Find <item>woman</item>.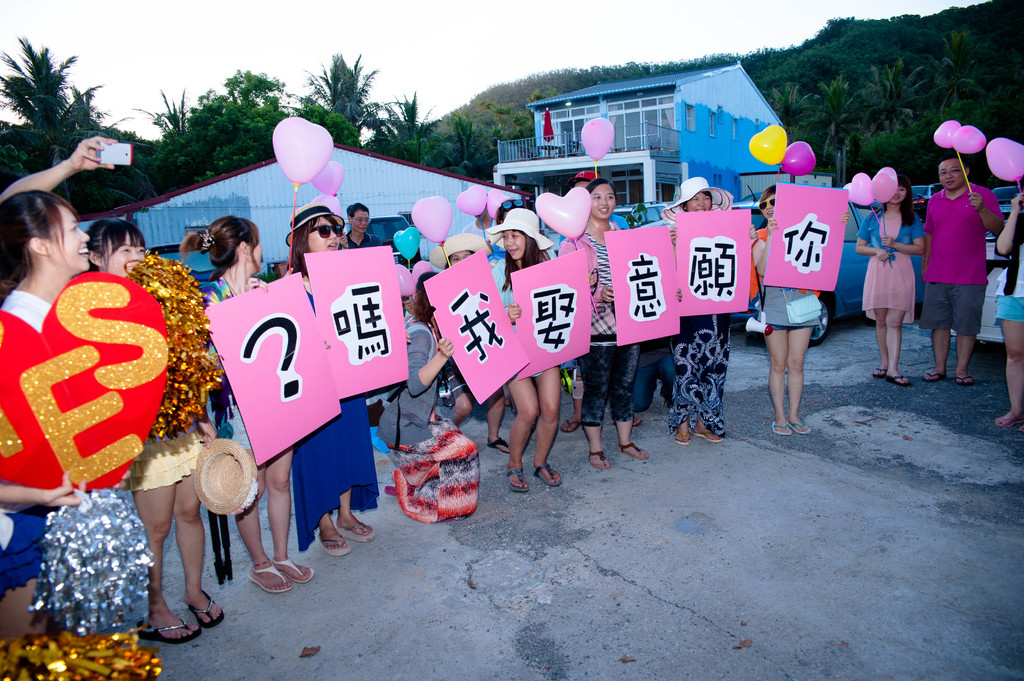
(84, 218, 236, 638).
